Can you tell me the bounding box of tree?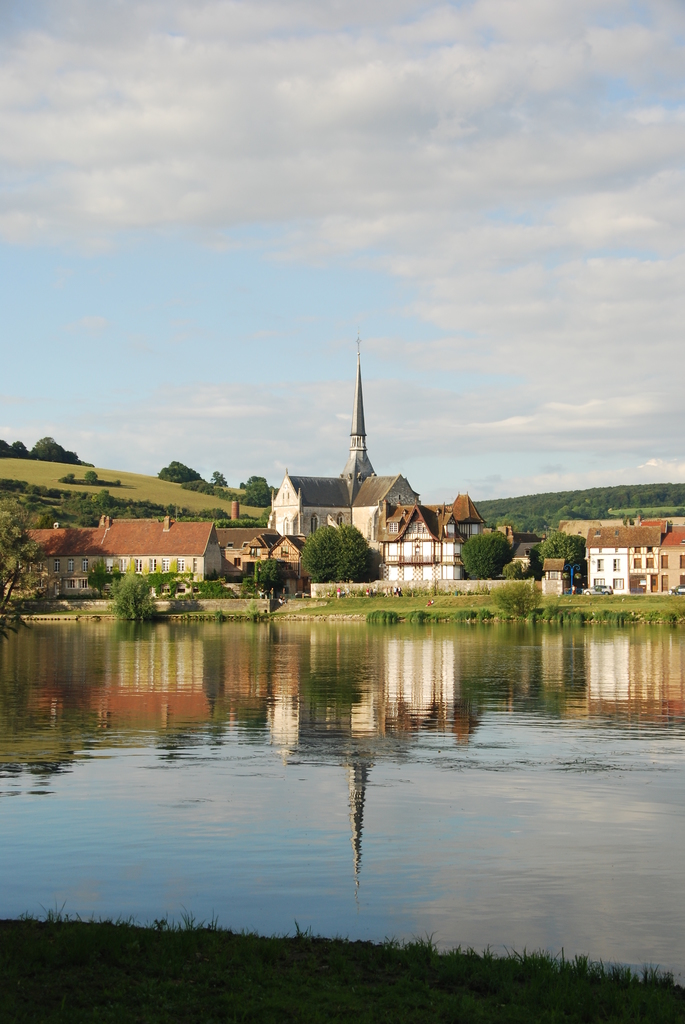
box=[253, 555, 302, 606].
